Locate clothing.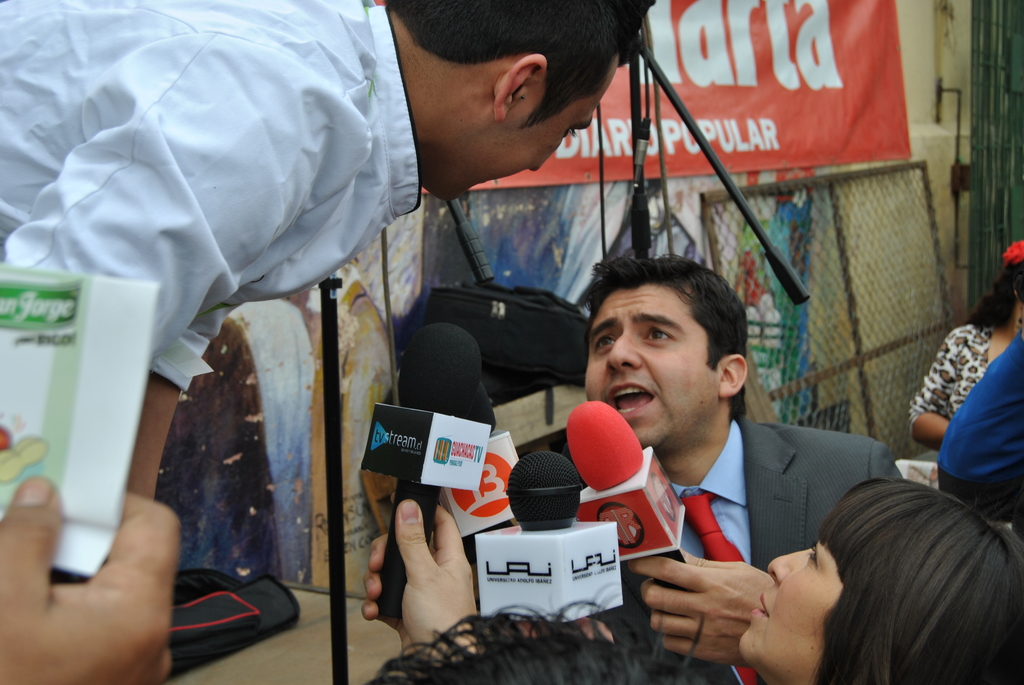
Bounding box: l=570, t=413, r=906, b=684.
